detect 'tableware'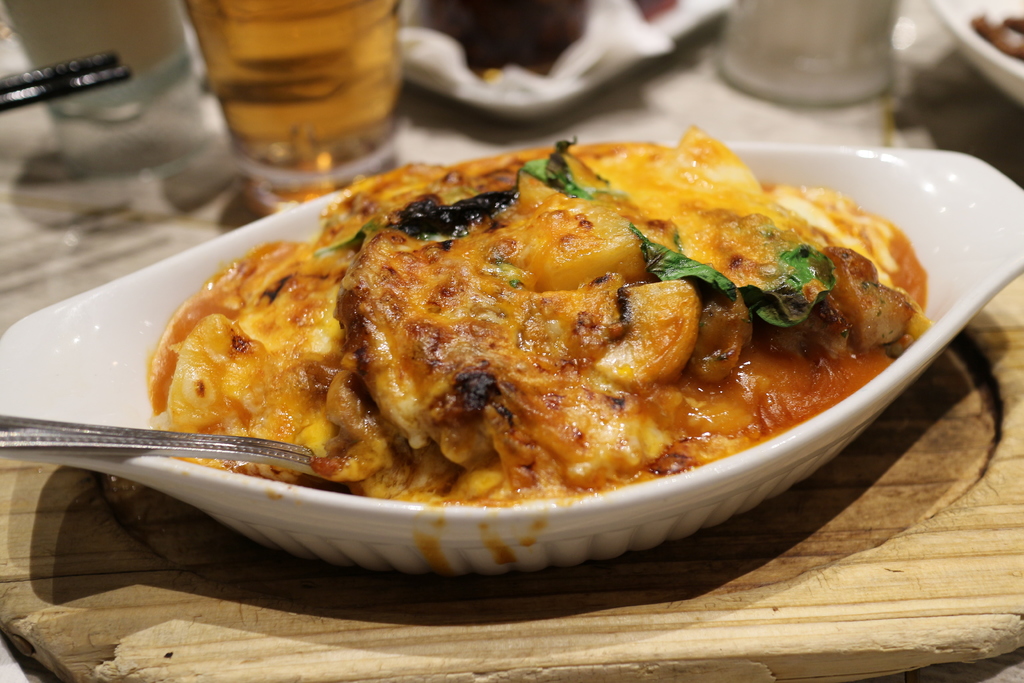
select_region(0, 411, 321, 478)
